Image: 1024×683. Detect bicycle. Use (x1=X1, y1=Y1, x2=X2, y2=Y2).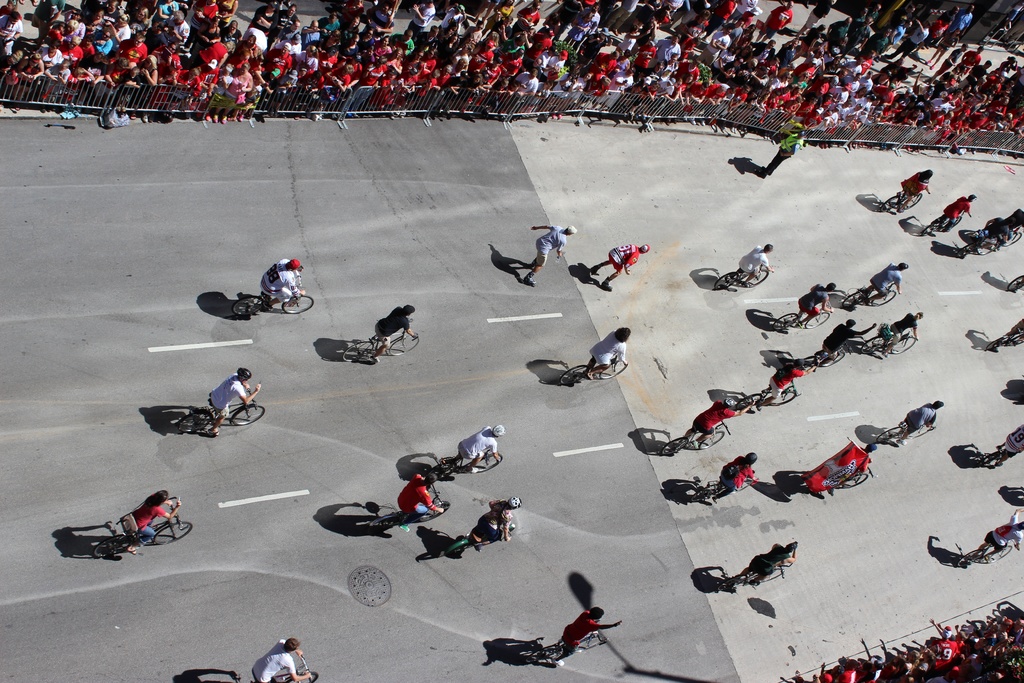
(x1=978, y1=224, x2=1022, y2=247).
